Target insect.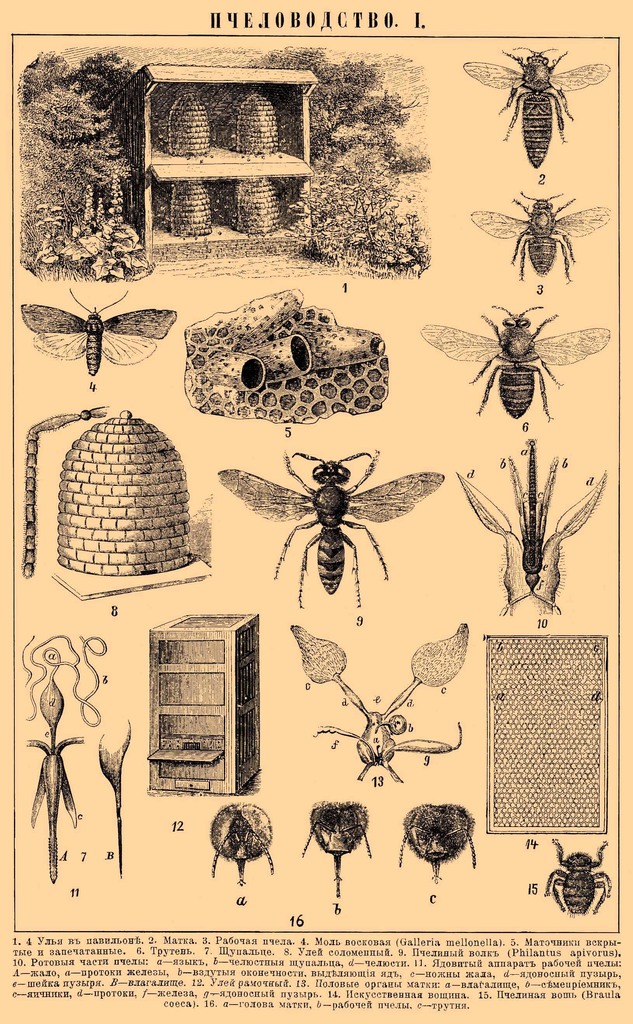
Target region: box=[17, 405, 113, 582].
